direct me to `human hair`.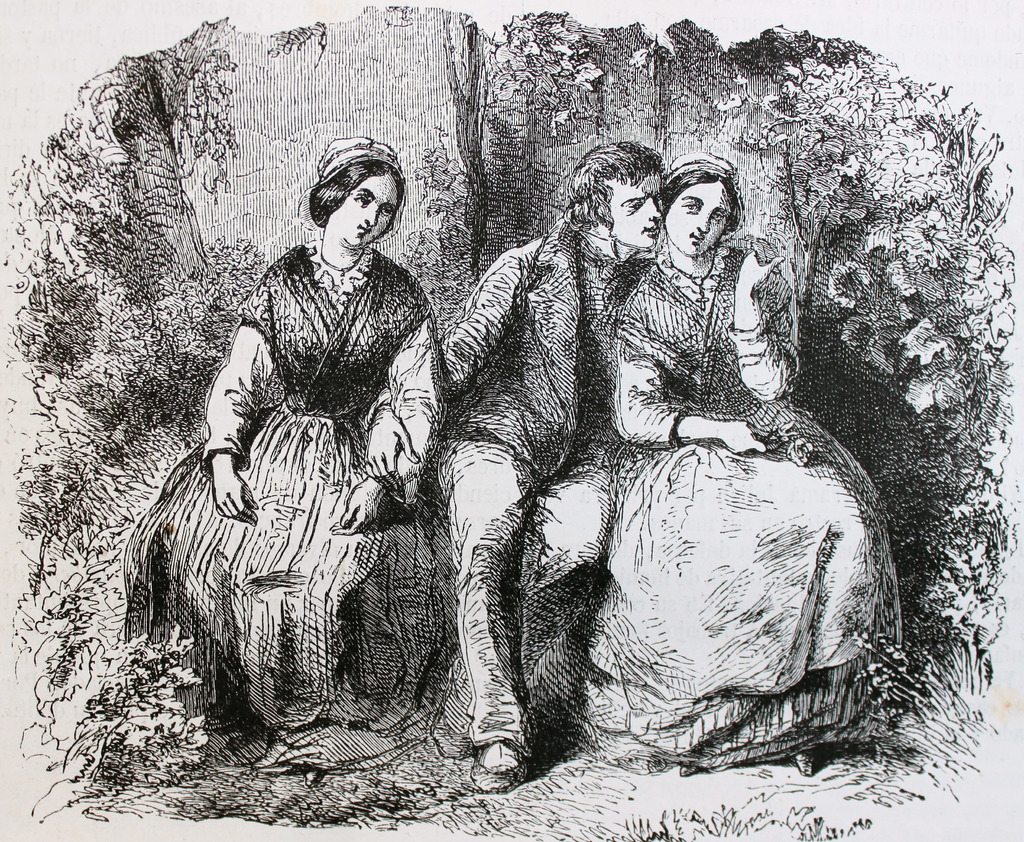
Direction: [310,133,402,233].
